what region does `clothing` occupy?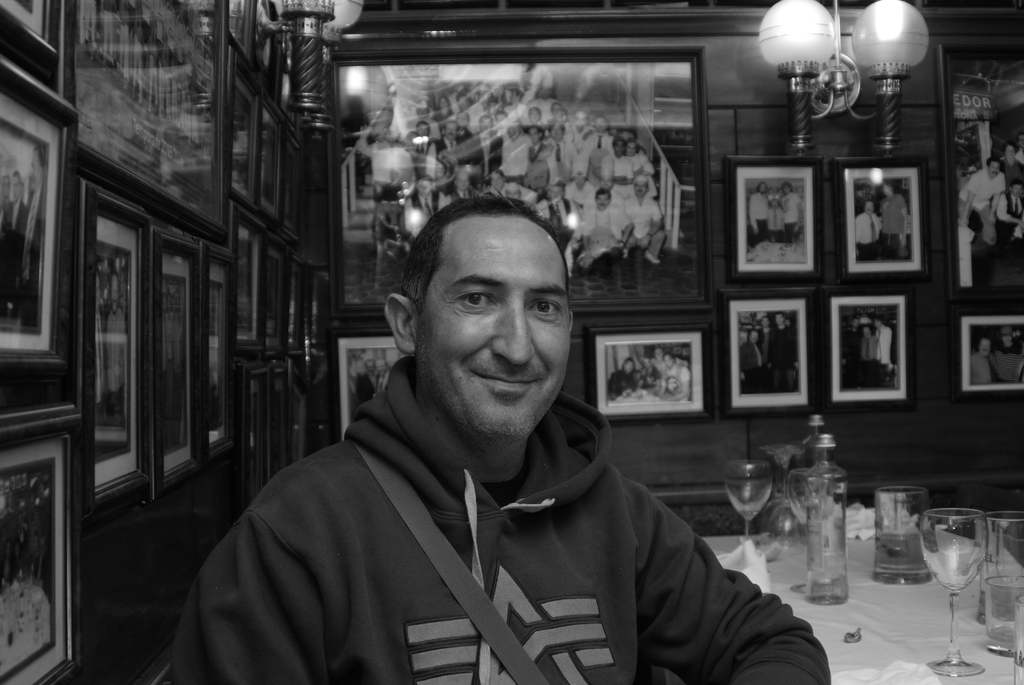
BBox(164, 347, 835, 684).
